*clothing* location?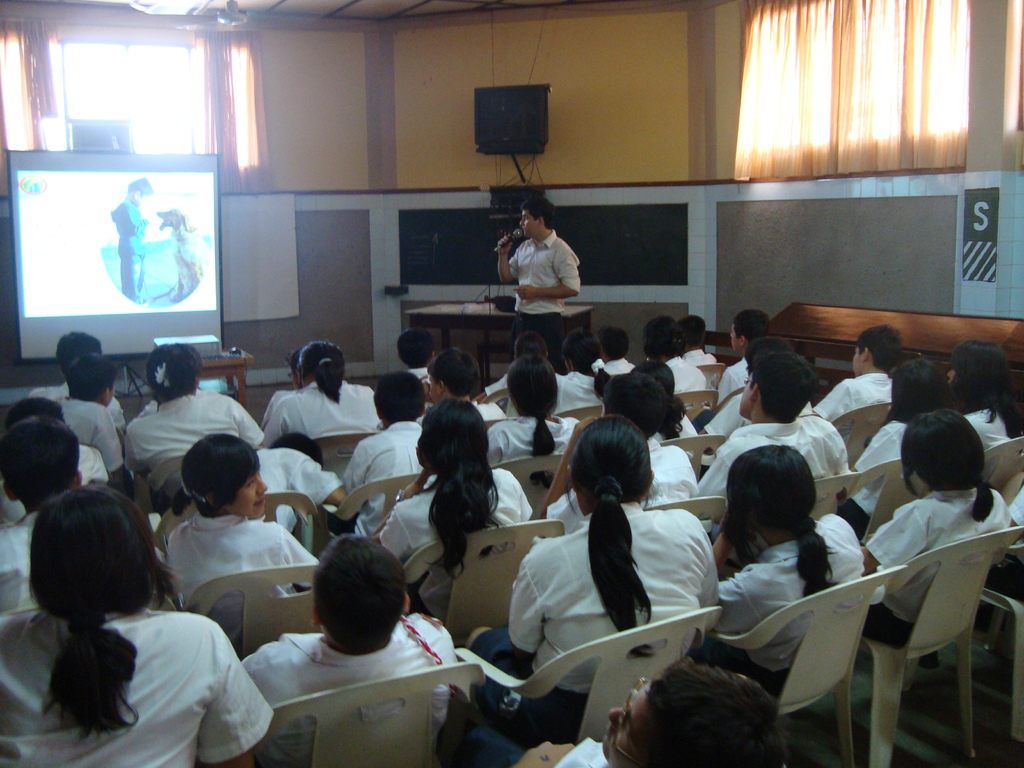
x1=482, y1=373, x2=557, y2=396
